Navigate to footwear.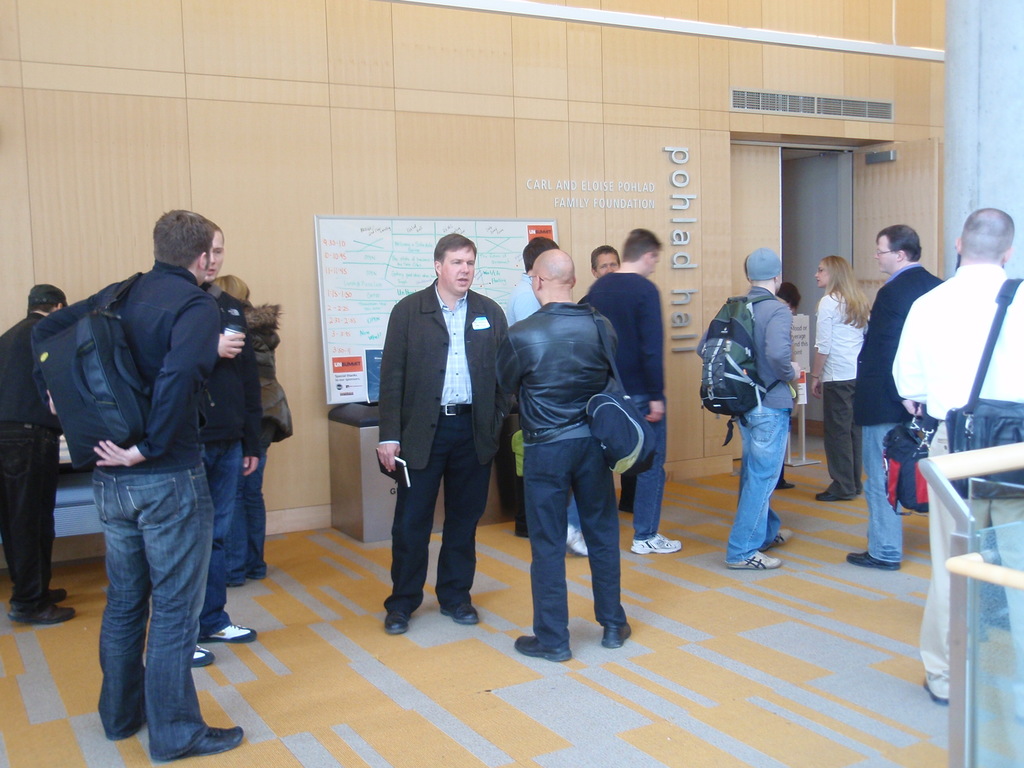
Navigation target: (x1=384, y1=614, x2=404, y2=636).
